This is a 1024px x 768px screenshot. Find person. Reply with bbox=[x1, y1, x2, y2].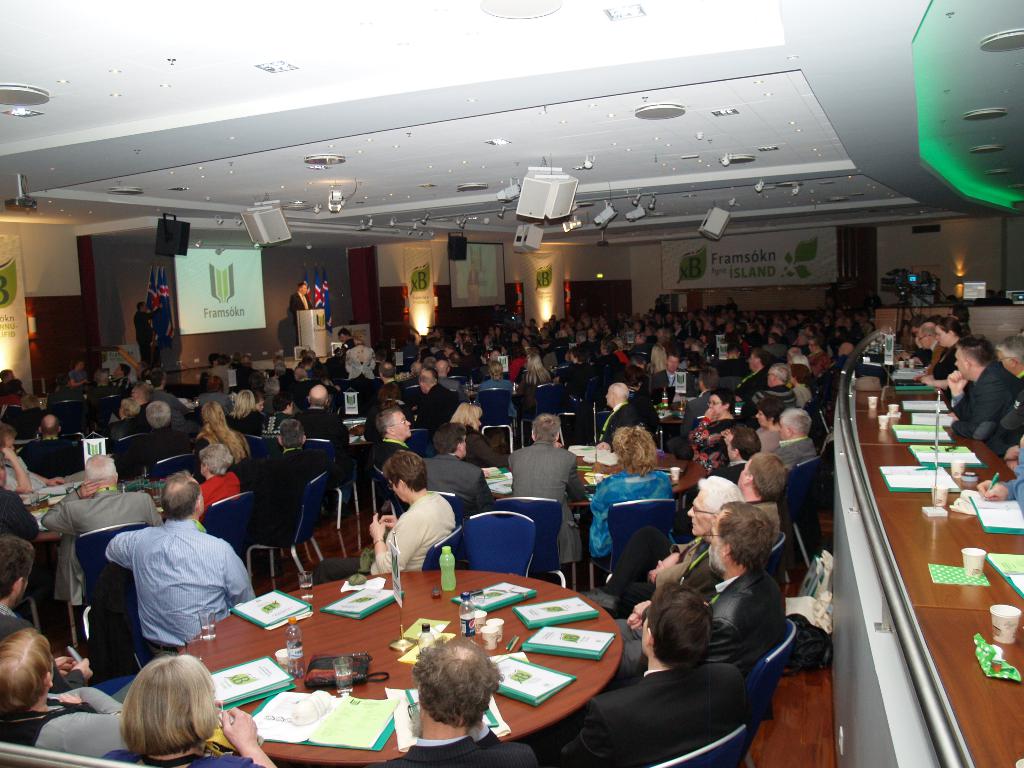
bbox=[379, 634, 539, 767].
